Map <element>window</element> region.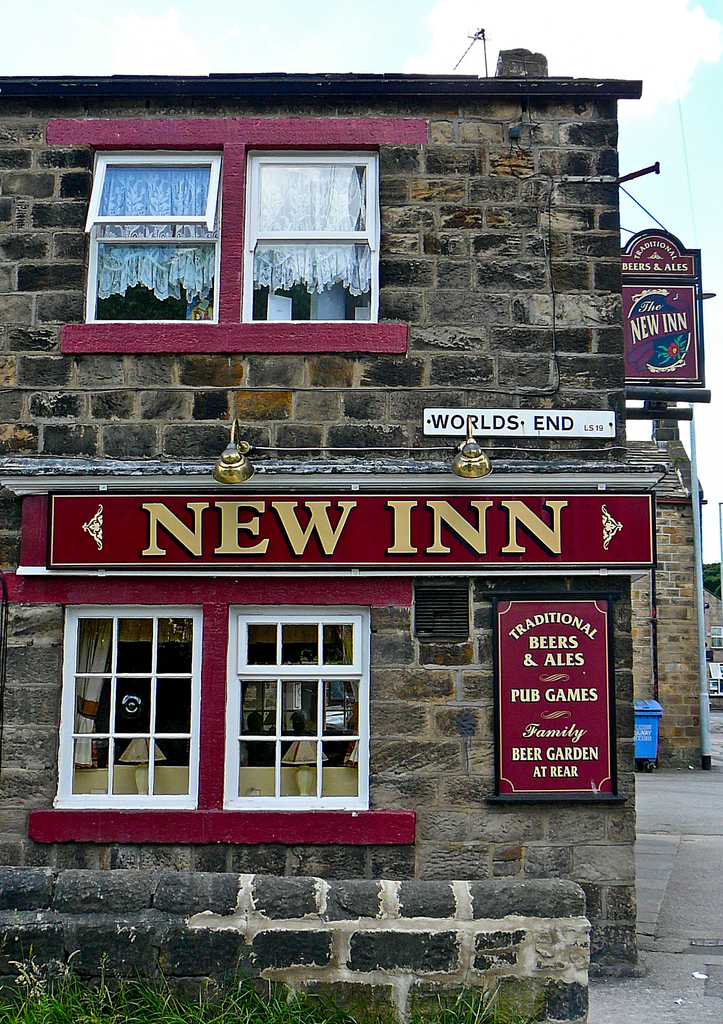
Mapped to pyautogui.locateOnScreen(47, 116, 428, 356).
